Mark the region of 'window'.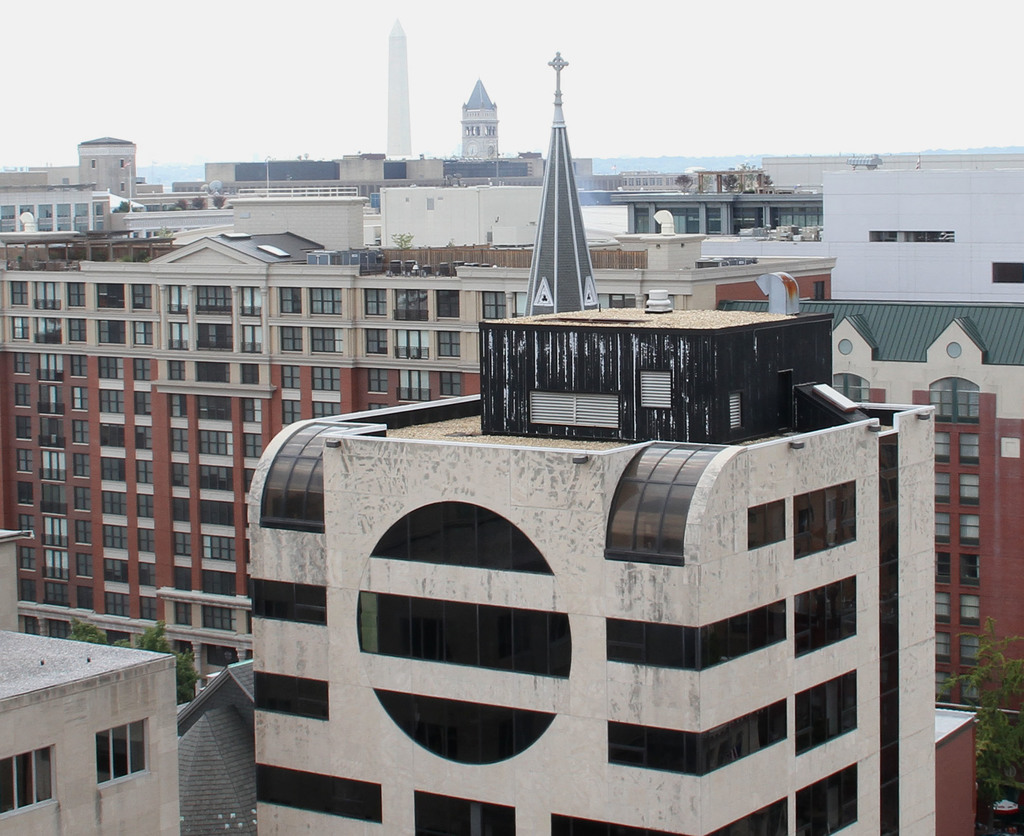
Region: select_region(0, 200, 109, 244).
